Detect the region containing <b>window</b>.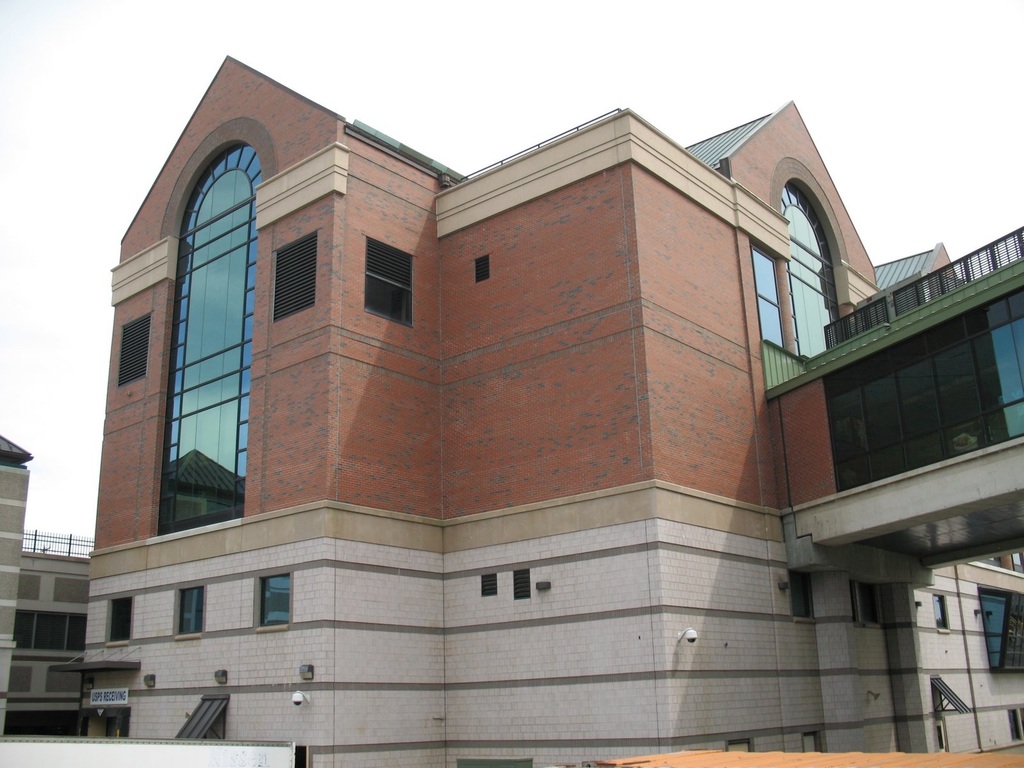
bbox=[271, 232, 319, 315].
